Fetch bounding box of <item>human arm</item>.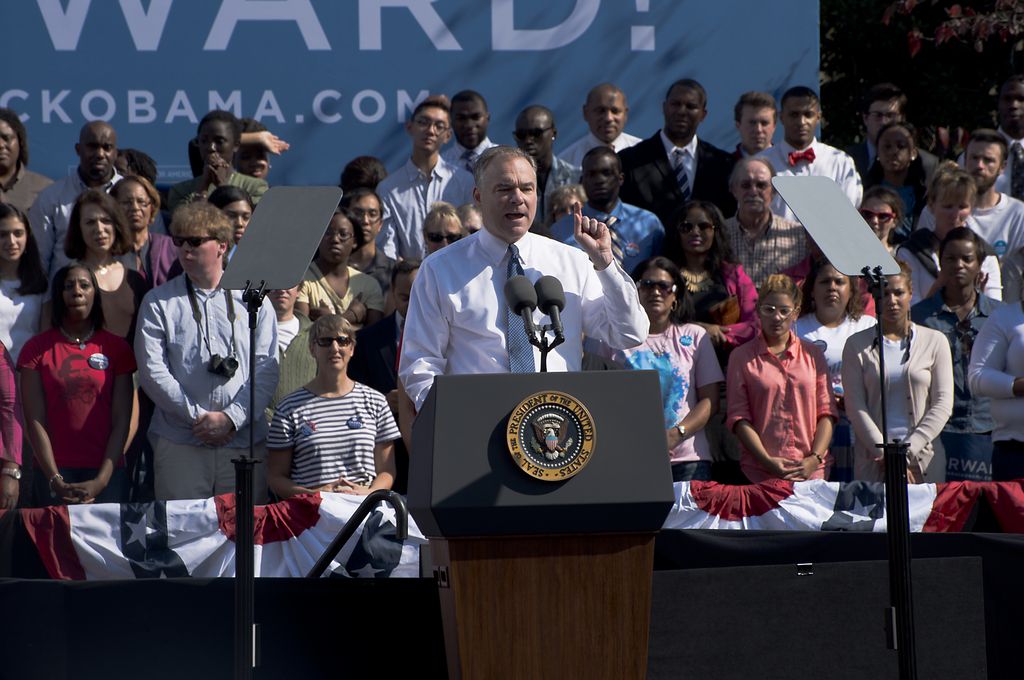
Bbox: left=724, top=352, right=802, bottom=480.
